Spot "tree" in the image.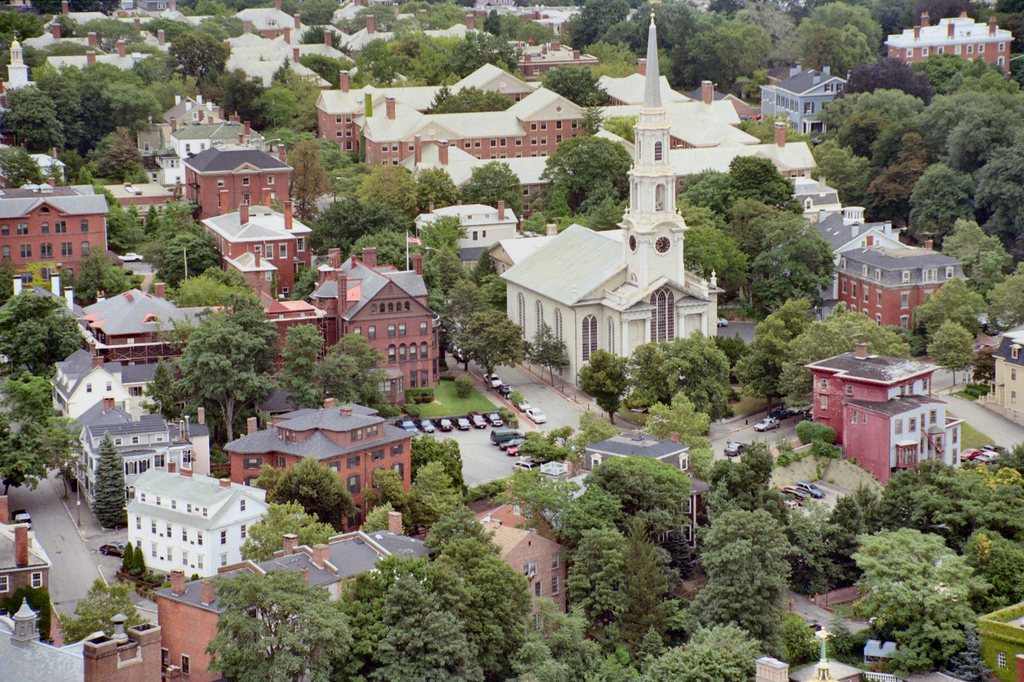
"tree" found at 730,296,827,412.
